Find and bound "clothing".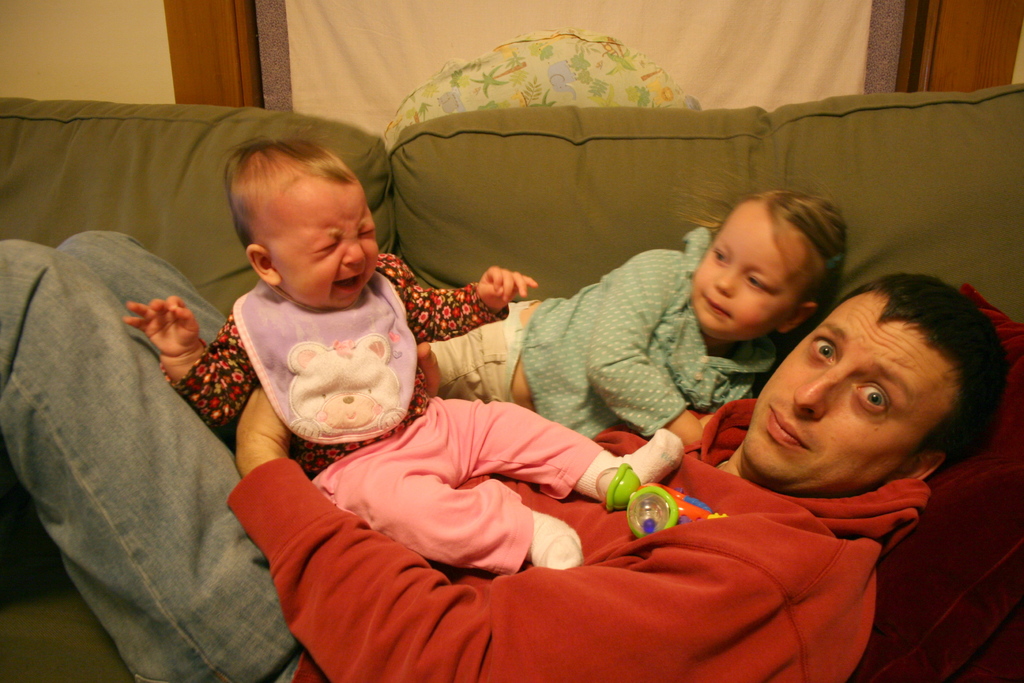
Bound: [0, 227, 927, 682].
